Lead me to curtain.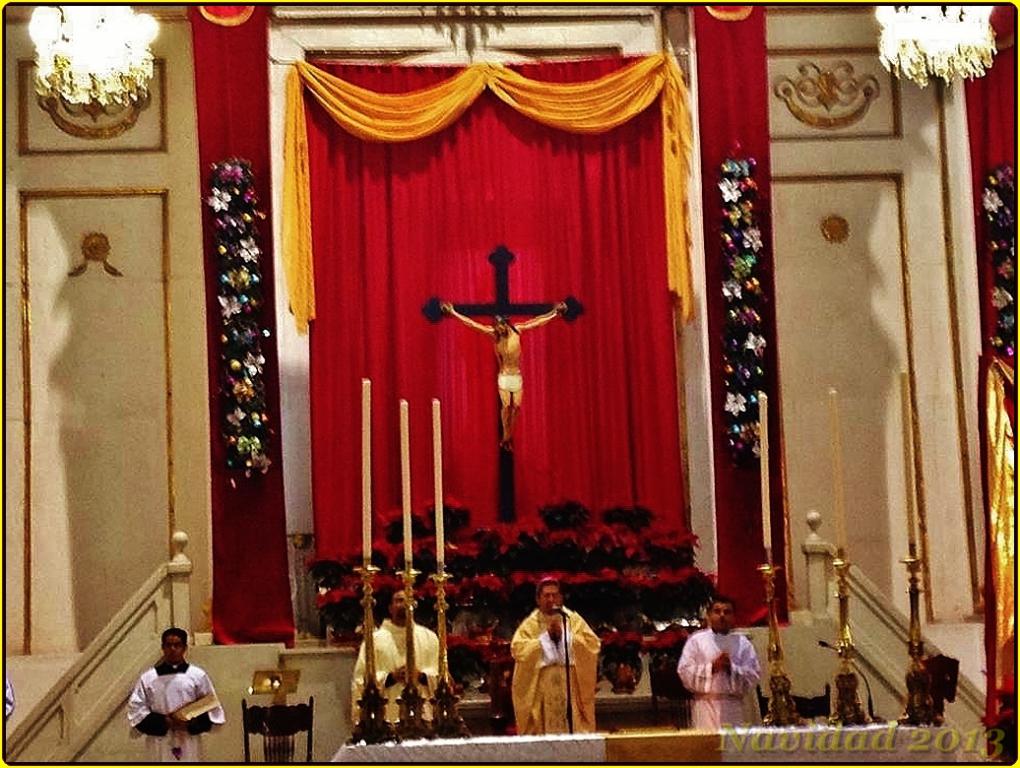
Lead to BBox(292, 46, 691, 333).
